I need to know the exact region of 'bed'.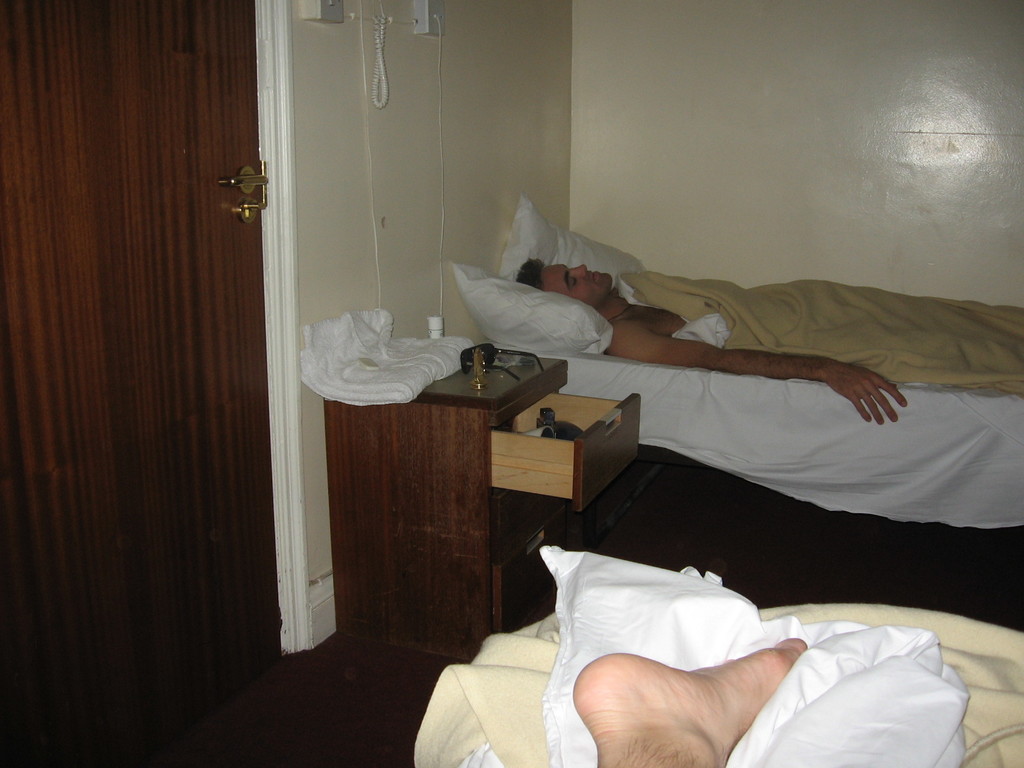
Region: [445,196,1023,531].
